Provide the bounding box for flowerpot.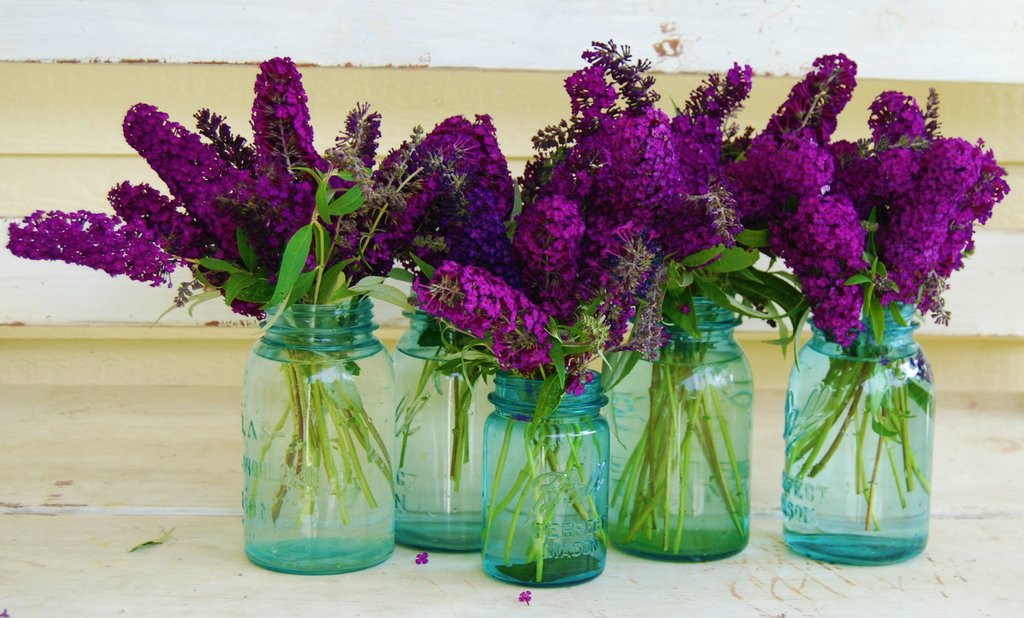
Rect(601, 297, 751, 562).
